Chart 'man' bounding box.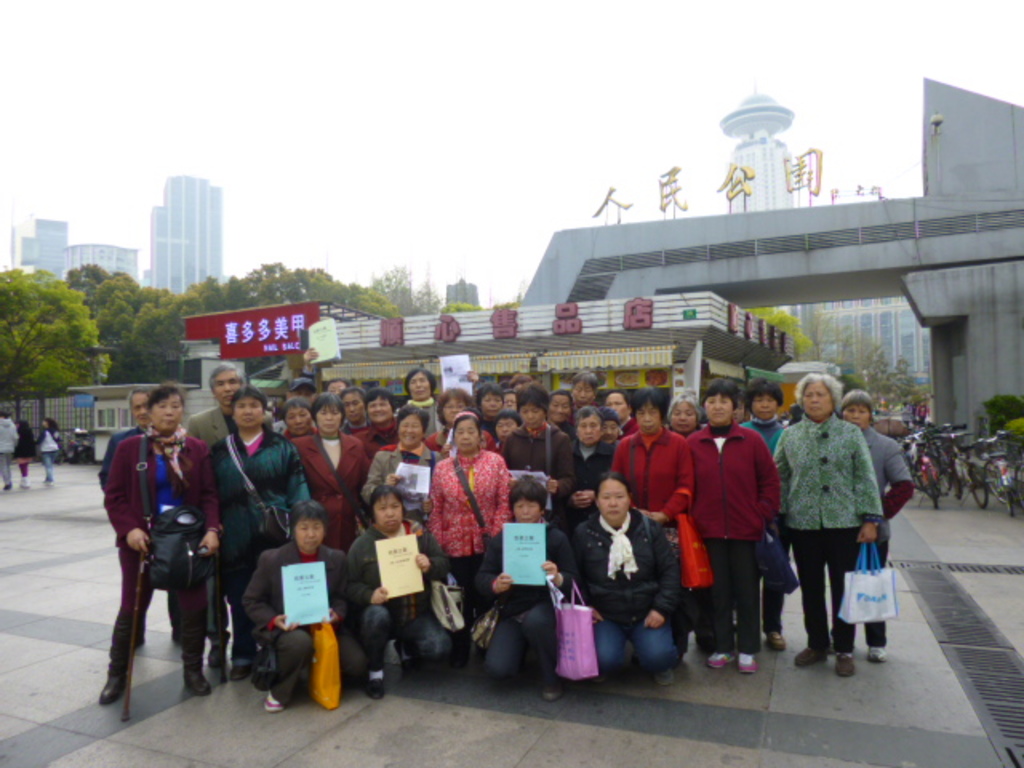
Charted: locate(96, 387, 186, 645).
